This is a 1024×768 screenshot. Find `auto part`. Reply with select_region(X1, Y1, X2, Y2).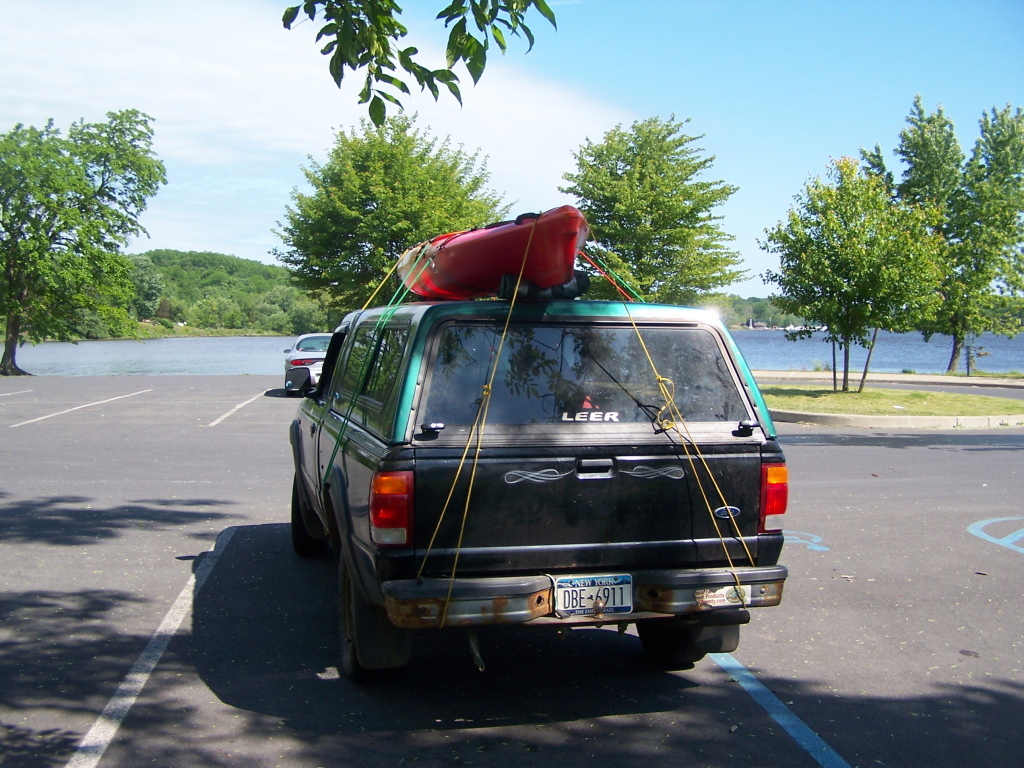
select_region(383, 556, 803, 645).
